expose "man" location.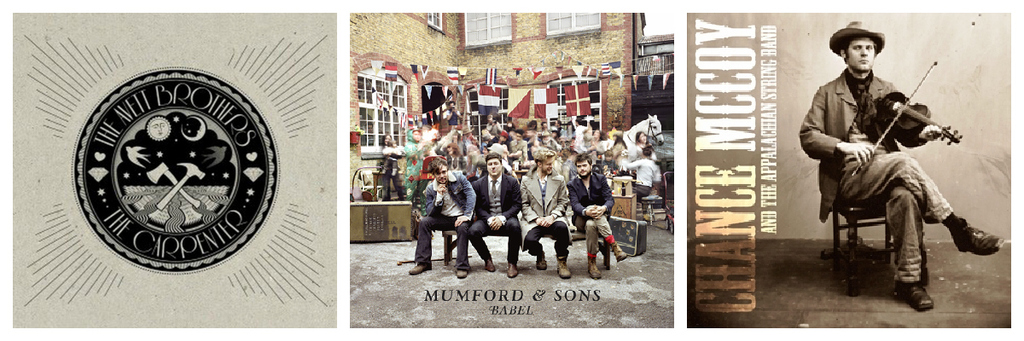
Exposed at <box>521,147,573,279</box>.
